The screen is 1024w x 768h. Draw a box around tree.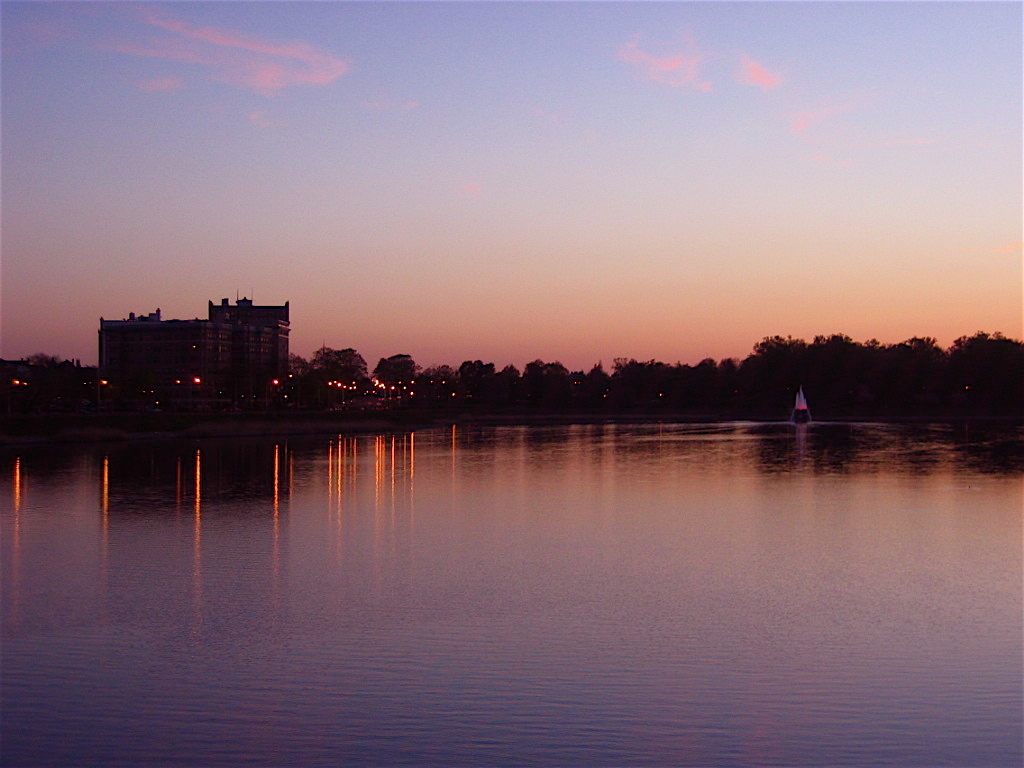
l=501, t=362, r=520, b=405.
